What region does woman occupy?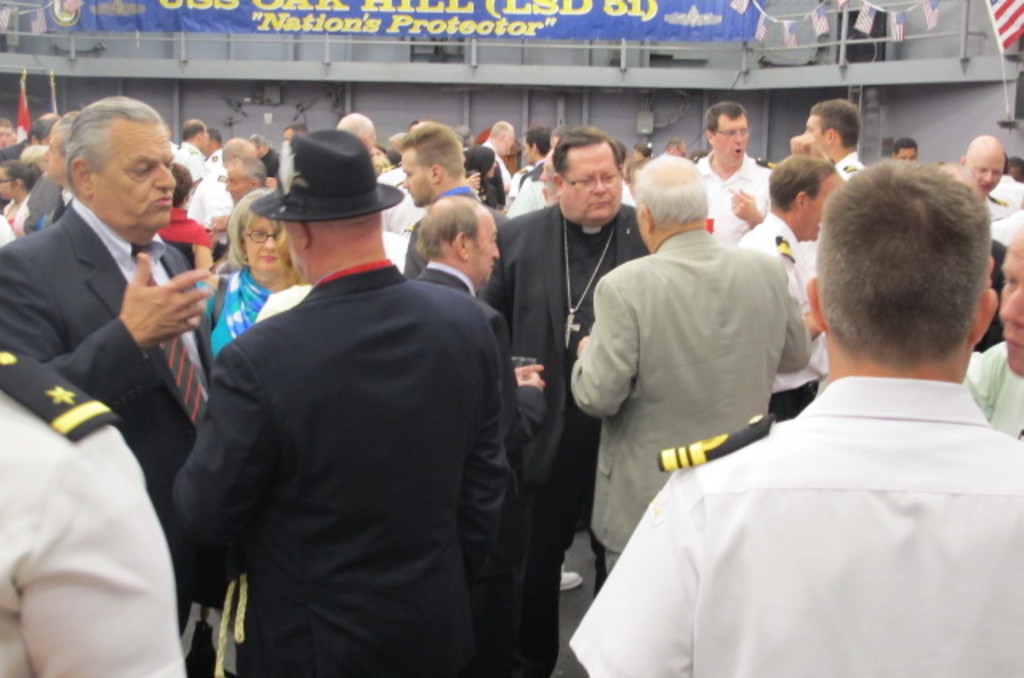
197, 190, 302, 353.
